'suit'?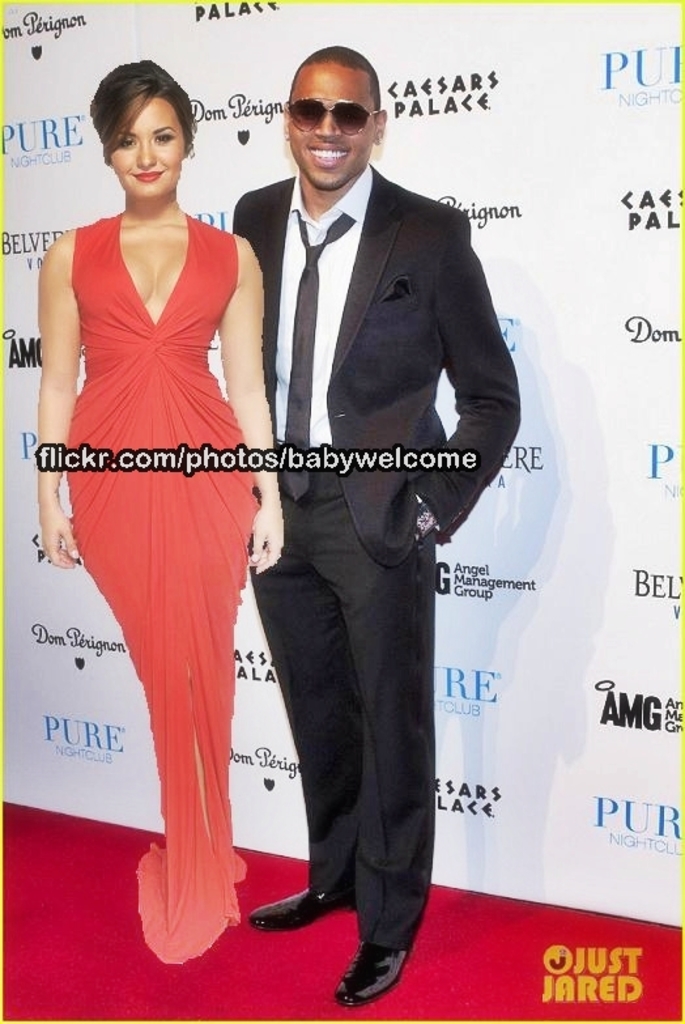
box(224, 64, 503, 964)
